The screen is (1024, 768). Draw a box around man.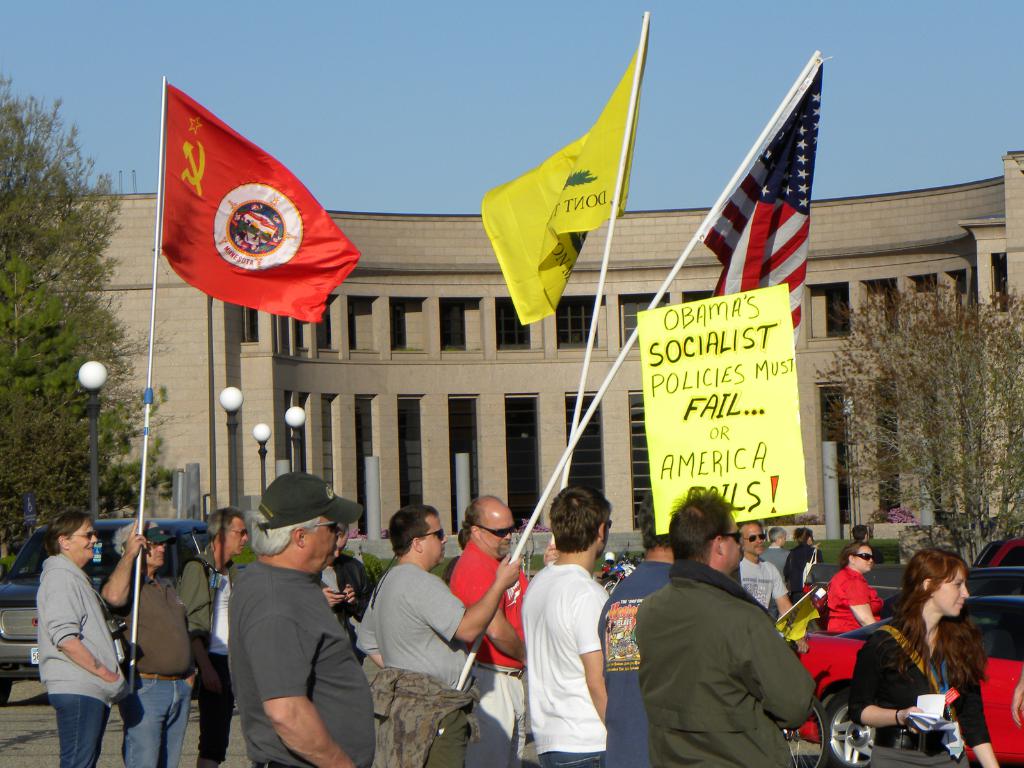
102, 520, 198, 767.
